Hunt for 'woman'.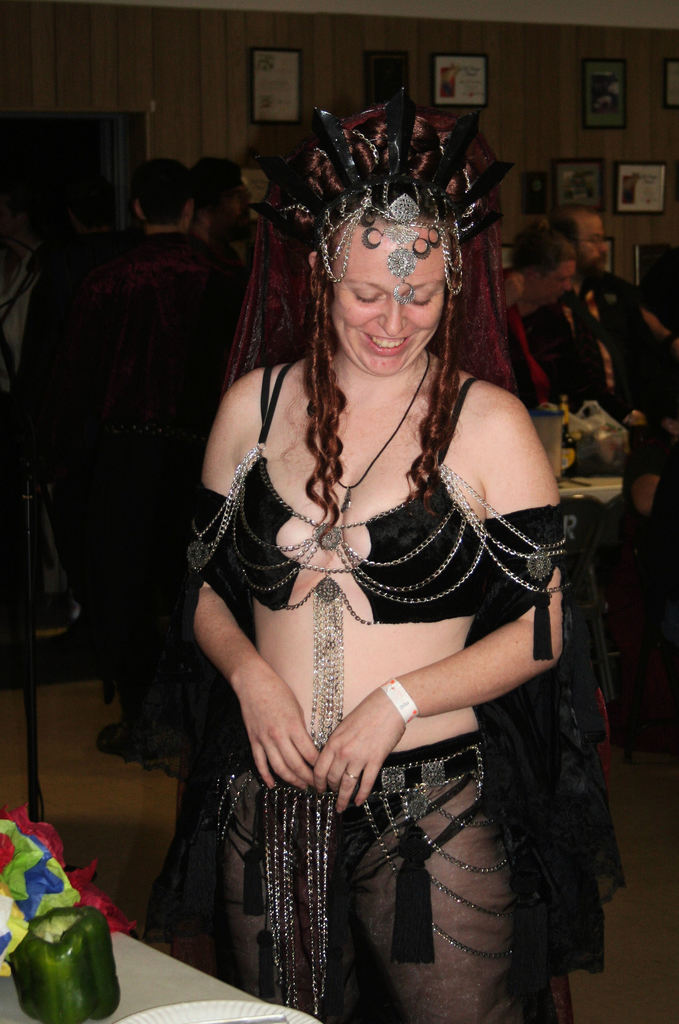
Hunted down at bbox=[509, 211, 604, 407].
